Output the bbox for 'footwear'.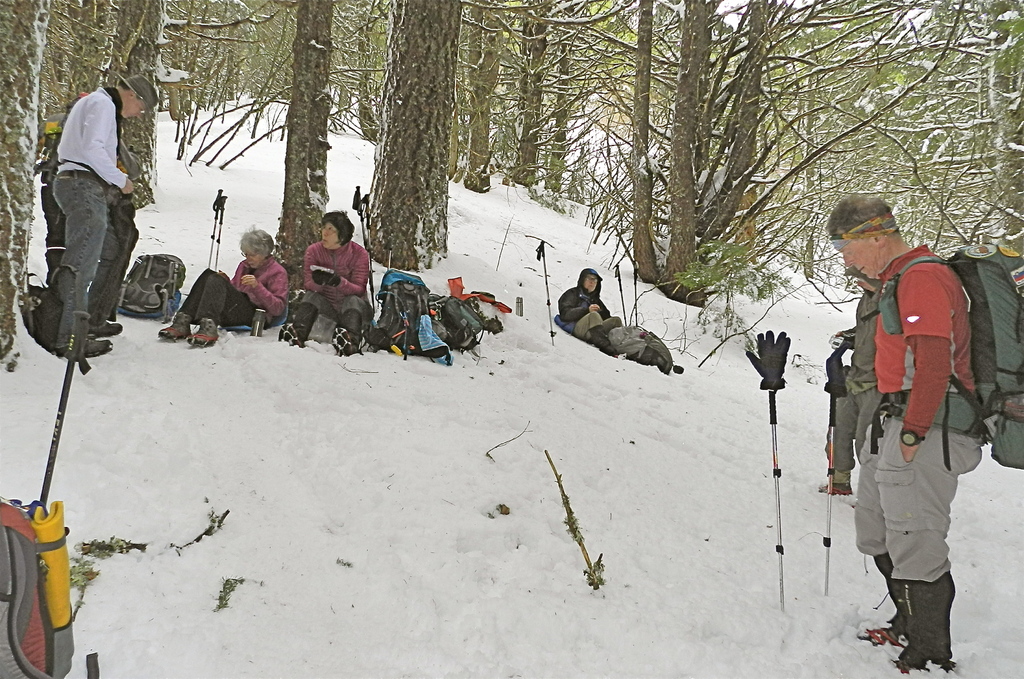
[left=853, top=621, right=906, bottom=648].
